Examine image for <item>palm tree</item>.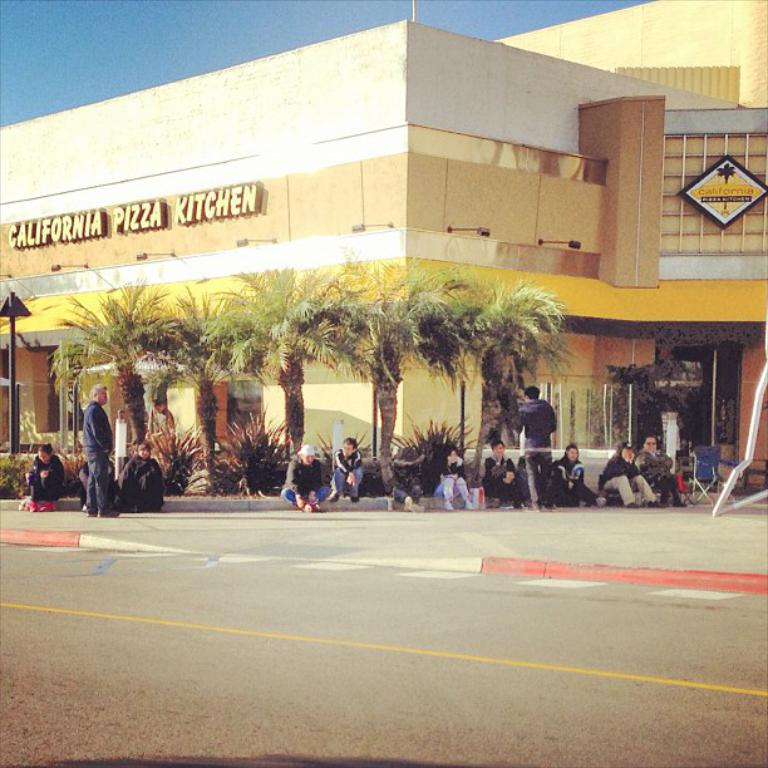
Examination result: x1=487 y1=269 x2=555 y2=522.
